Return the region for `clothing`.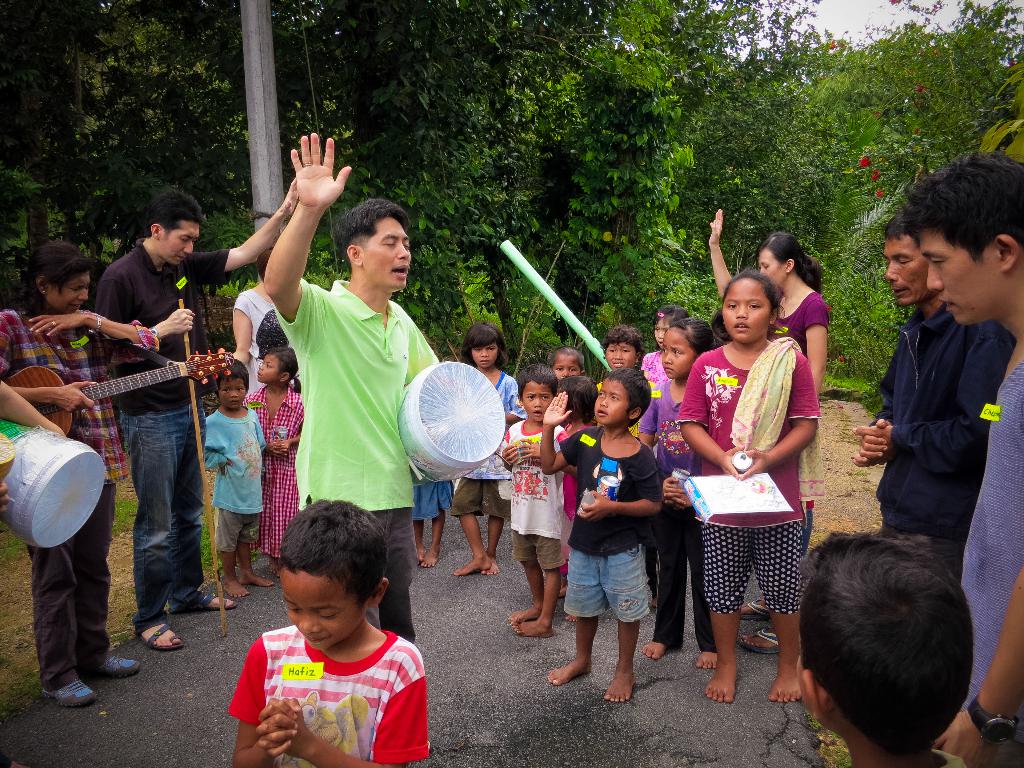
select_region(877, 296, 1012, 567).
